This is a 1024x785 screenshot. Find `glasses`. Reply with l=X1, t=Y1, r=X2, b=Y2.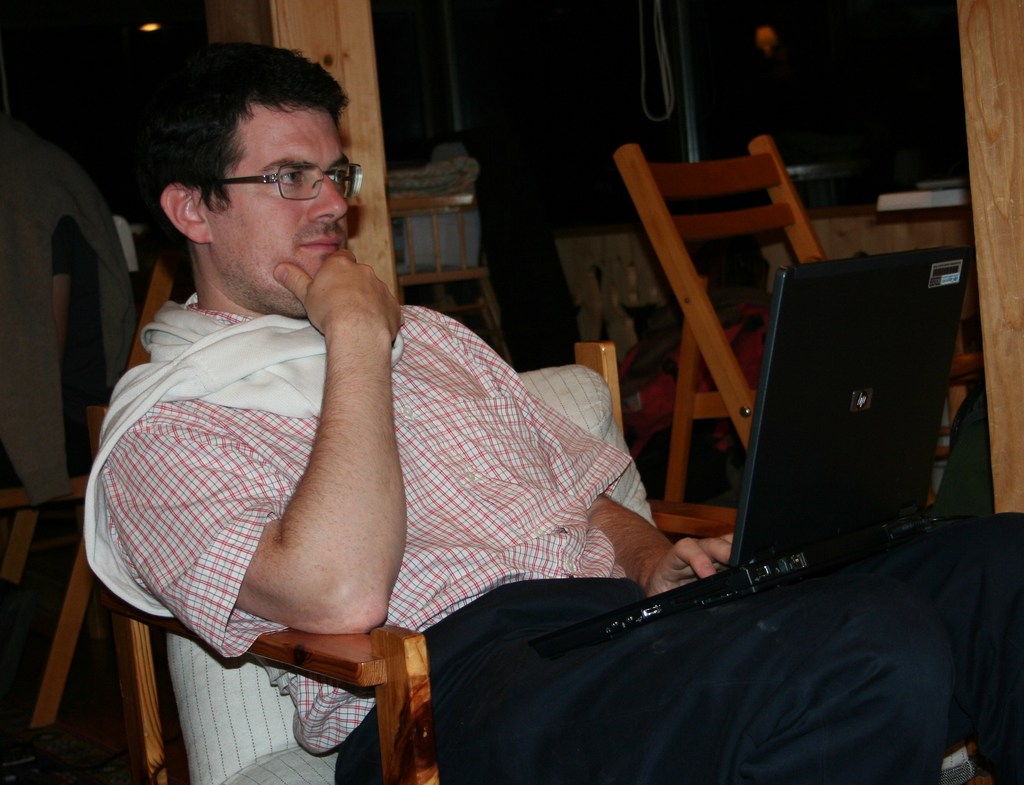
l=195, t=164, r=364, b=202.
